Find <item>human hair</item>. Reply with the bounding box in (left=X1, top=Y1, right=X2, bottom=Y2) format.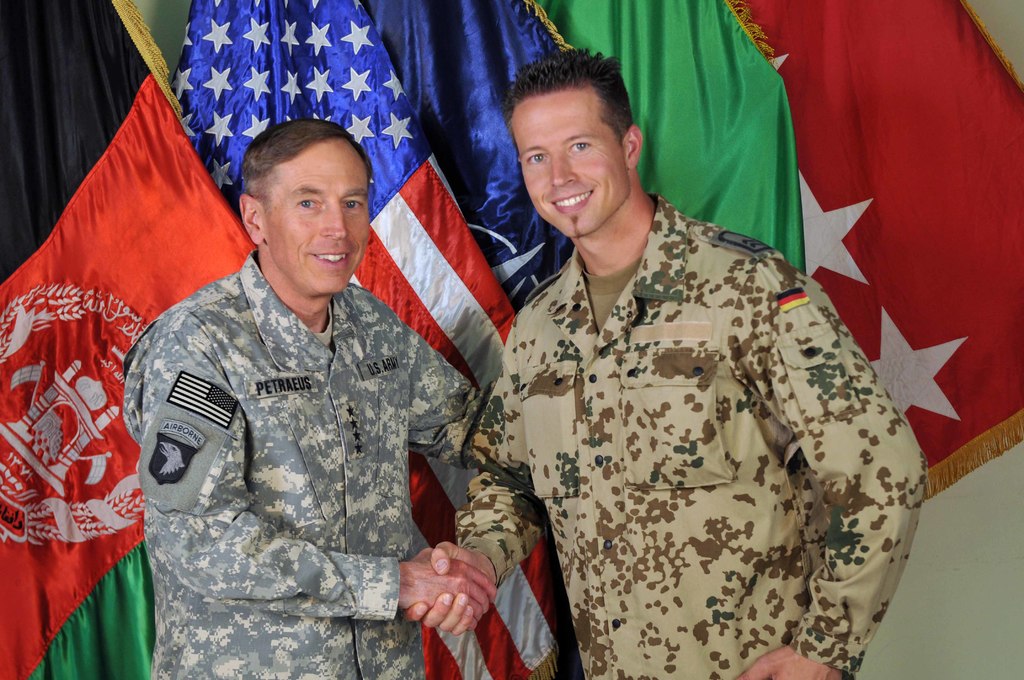
(left=246, top=115, right=372, bottom=206).
